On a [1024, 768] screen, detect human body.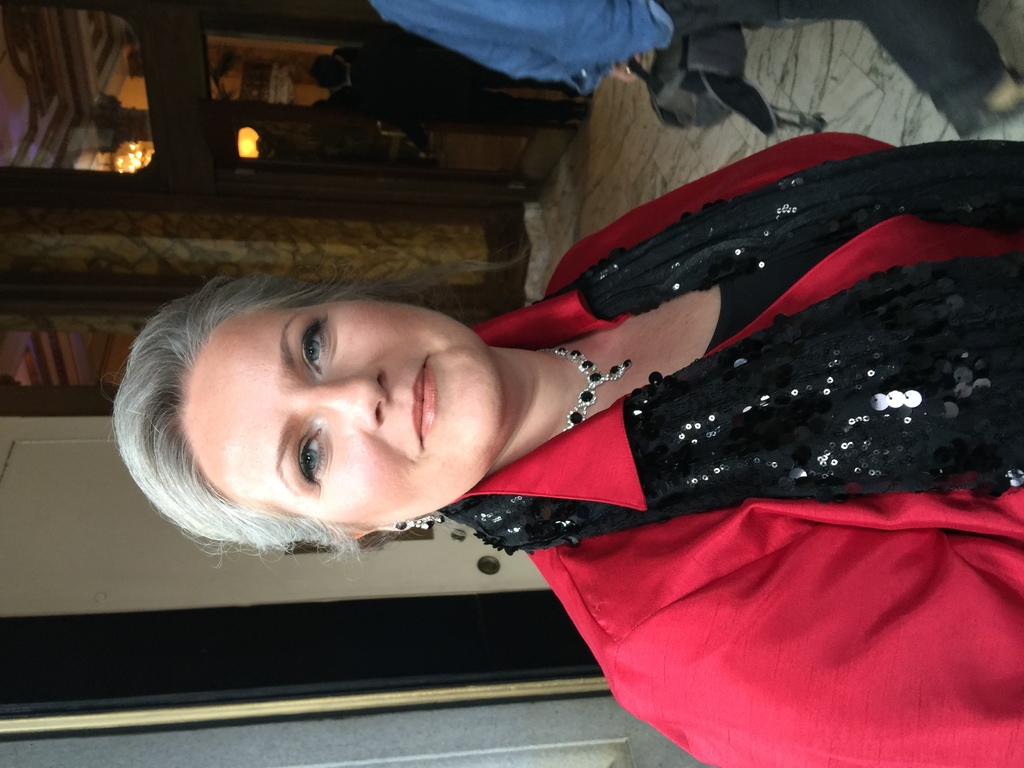
[200,137,953,717].
